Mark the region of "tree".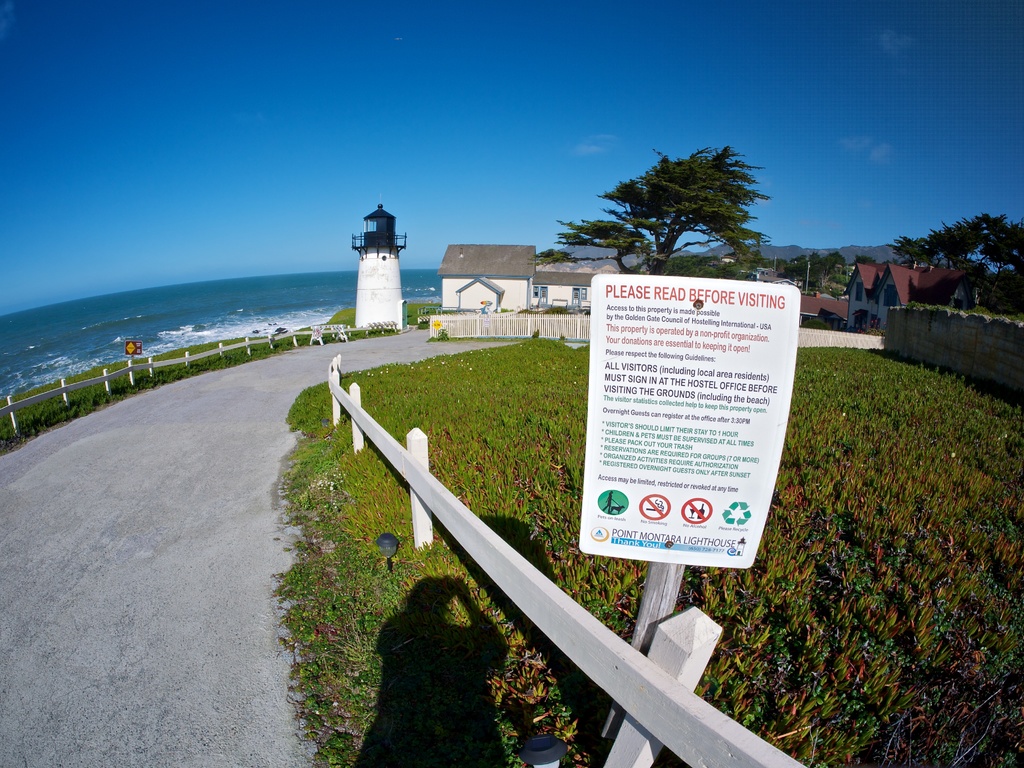
Region: <box>928,209,997,299</box>.
